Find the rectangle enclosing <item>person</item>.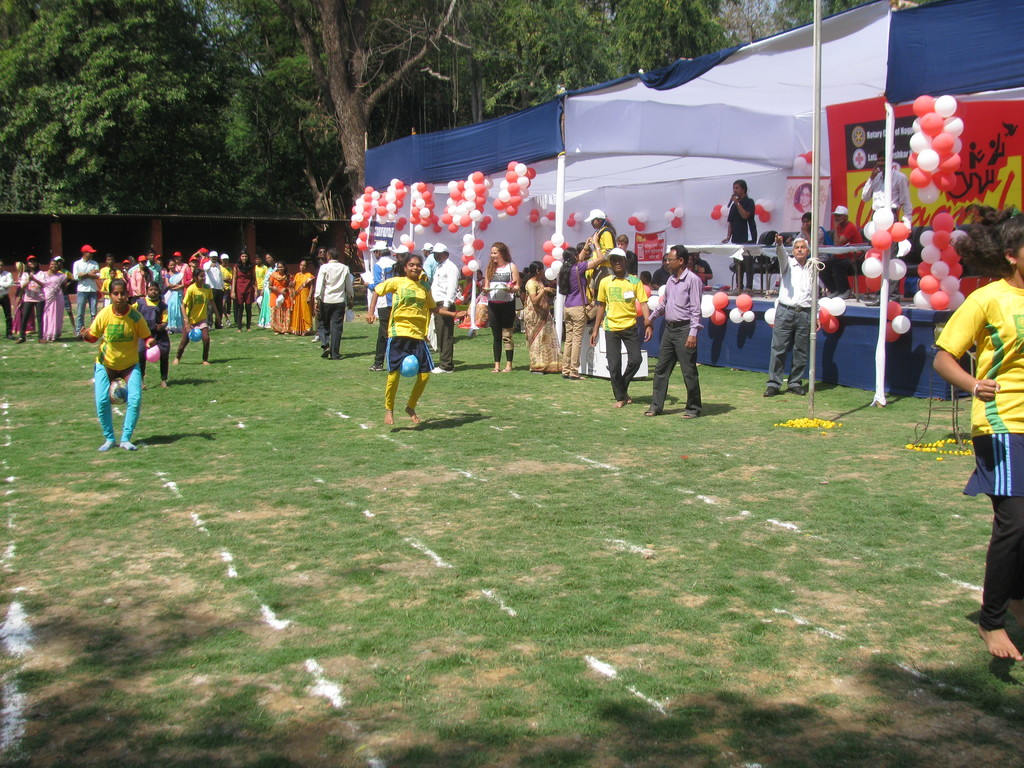
[853,154,910,300].
